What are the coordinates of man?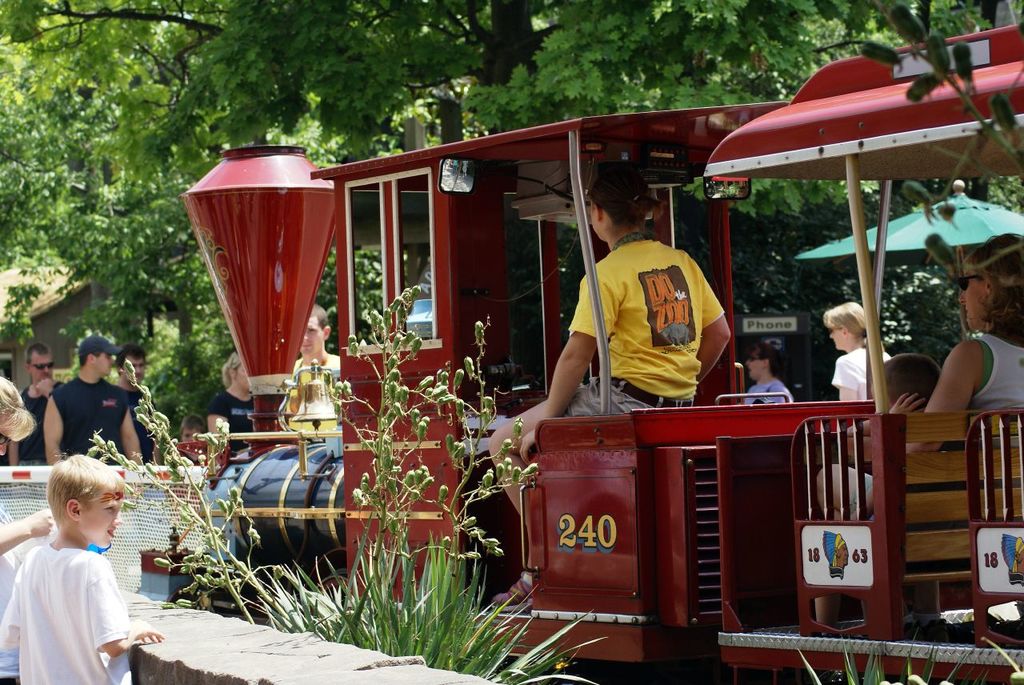
select_region(41, 334, 142, 467).
